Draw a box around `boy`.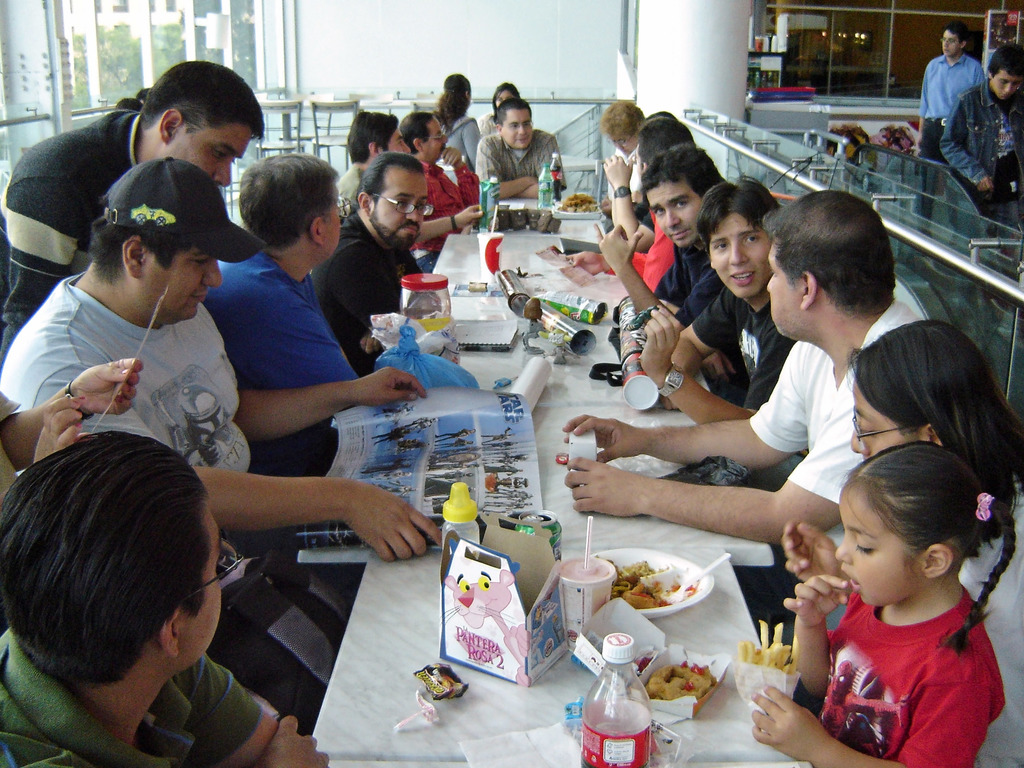
detection(936, 46, 1023, 215).
